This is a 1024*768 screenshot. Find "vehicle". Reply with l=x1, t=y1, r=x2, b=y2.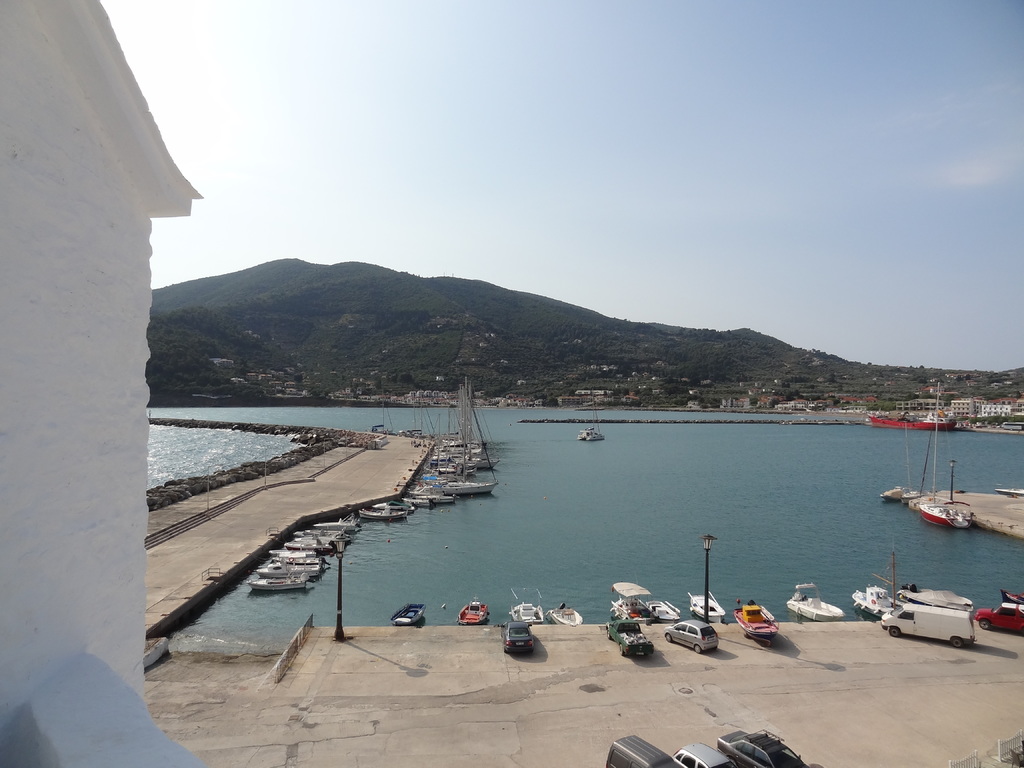
l=975, t=599, r=1023, b=636.
